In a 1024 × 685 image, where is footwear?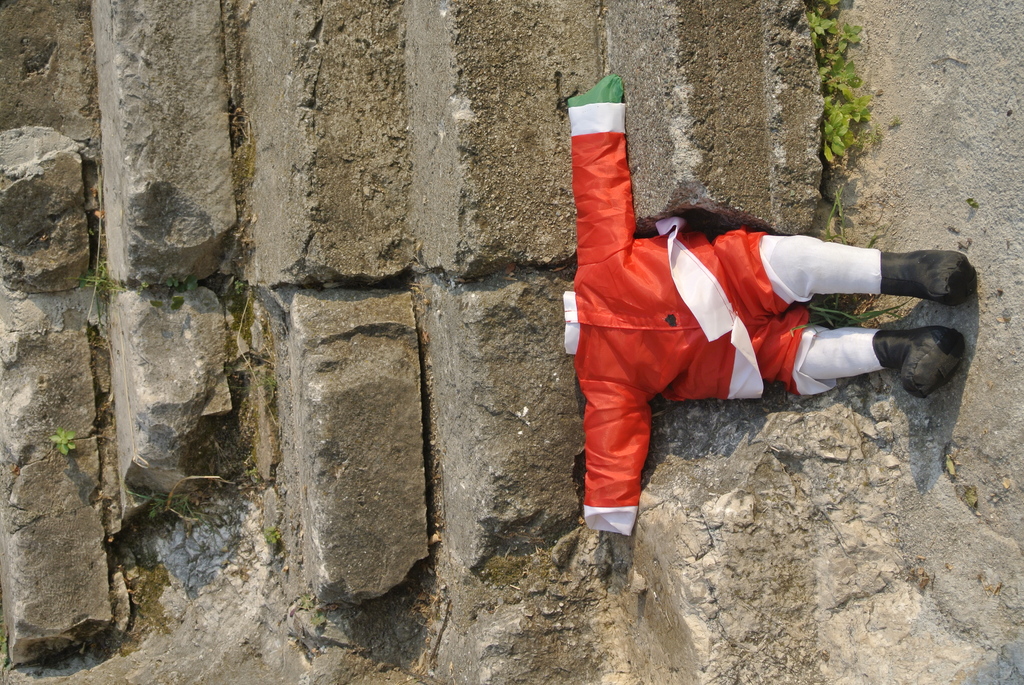
883:246:972:318.
